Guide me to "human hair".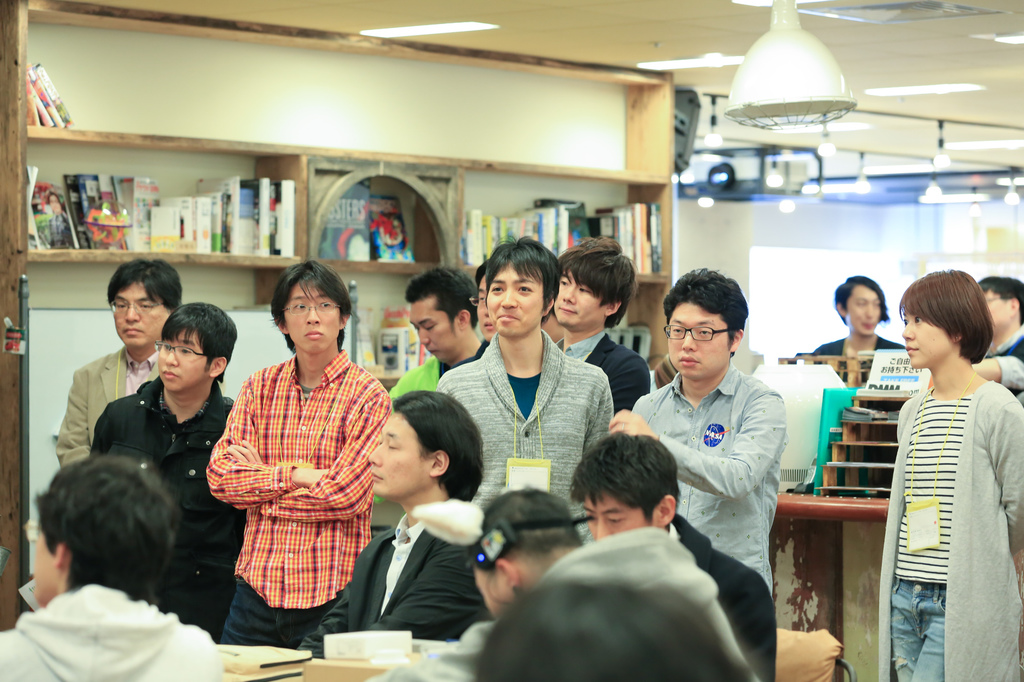
Guidance: (481, 237, 562, 328).
